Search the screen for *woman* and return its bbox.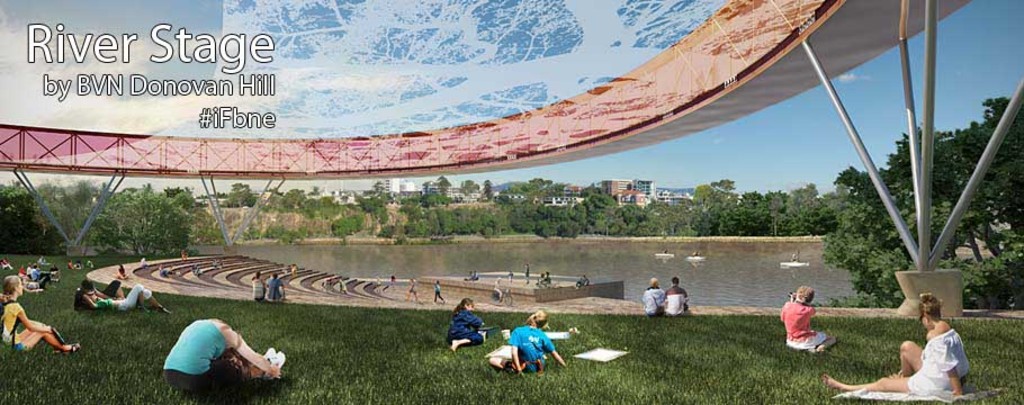
Found: 251, 275, 263, 303.
